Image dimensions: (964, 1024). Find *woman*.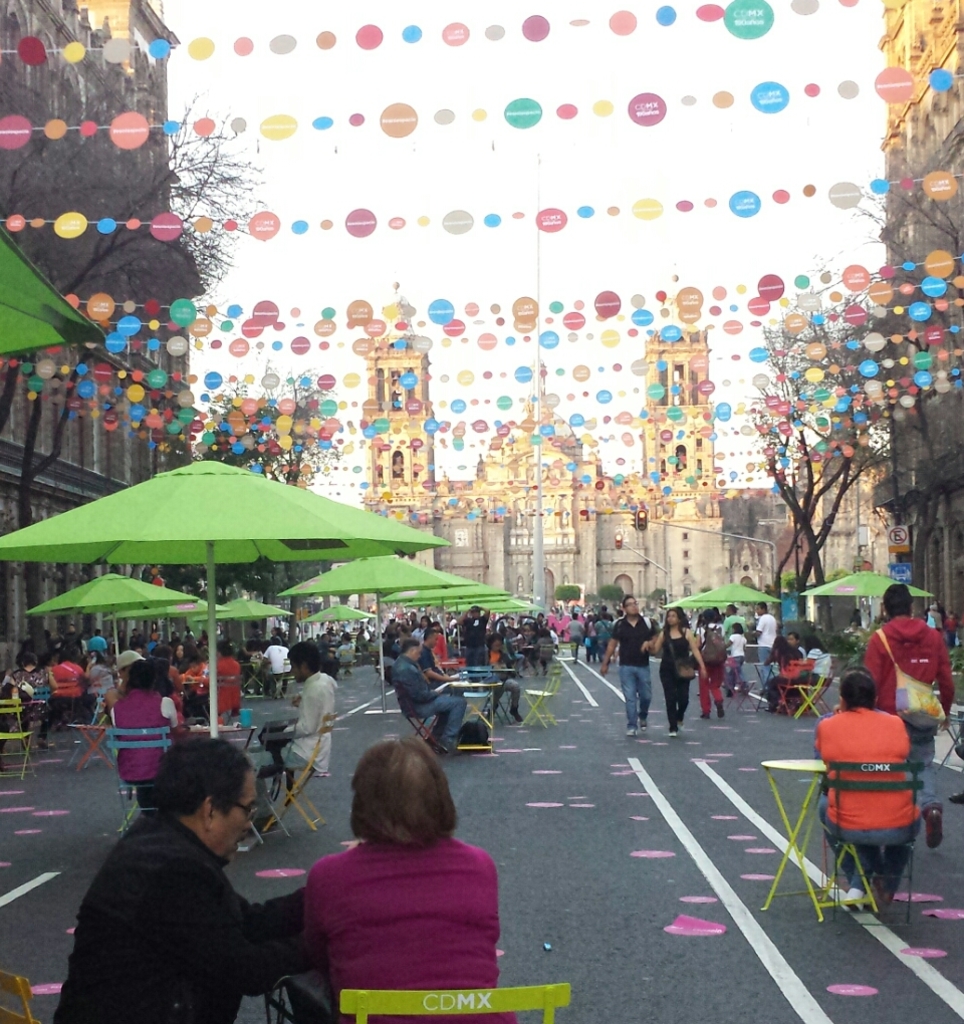
BBox(806, 669, 927, 915).
